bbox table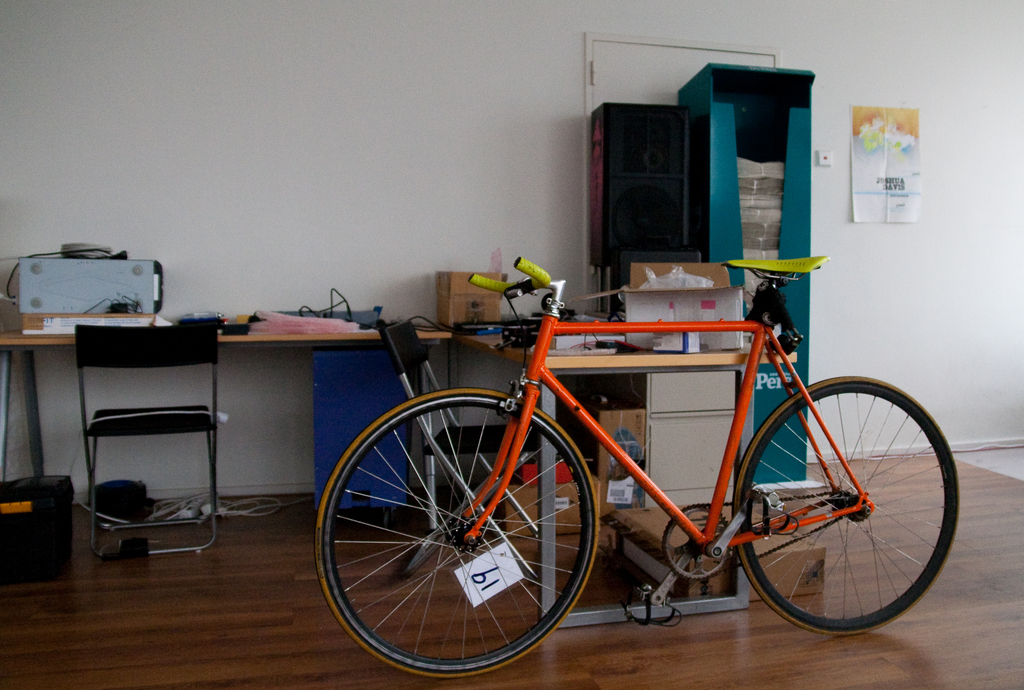
rect(417, 320, 799, 626)
